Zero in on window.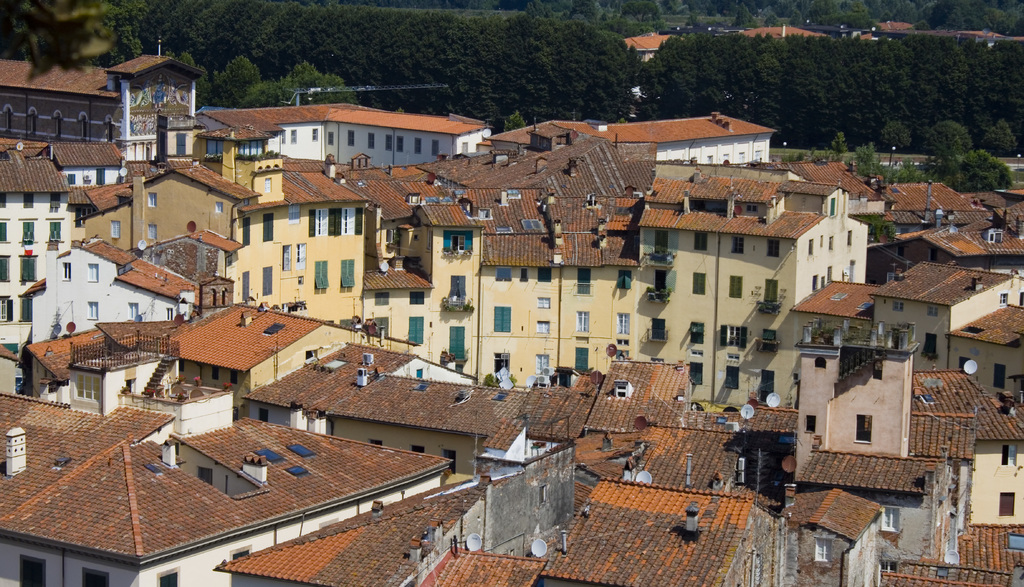
Zeroed in: bbox=(291, 128, 297, 143).
